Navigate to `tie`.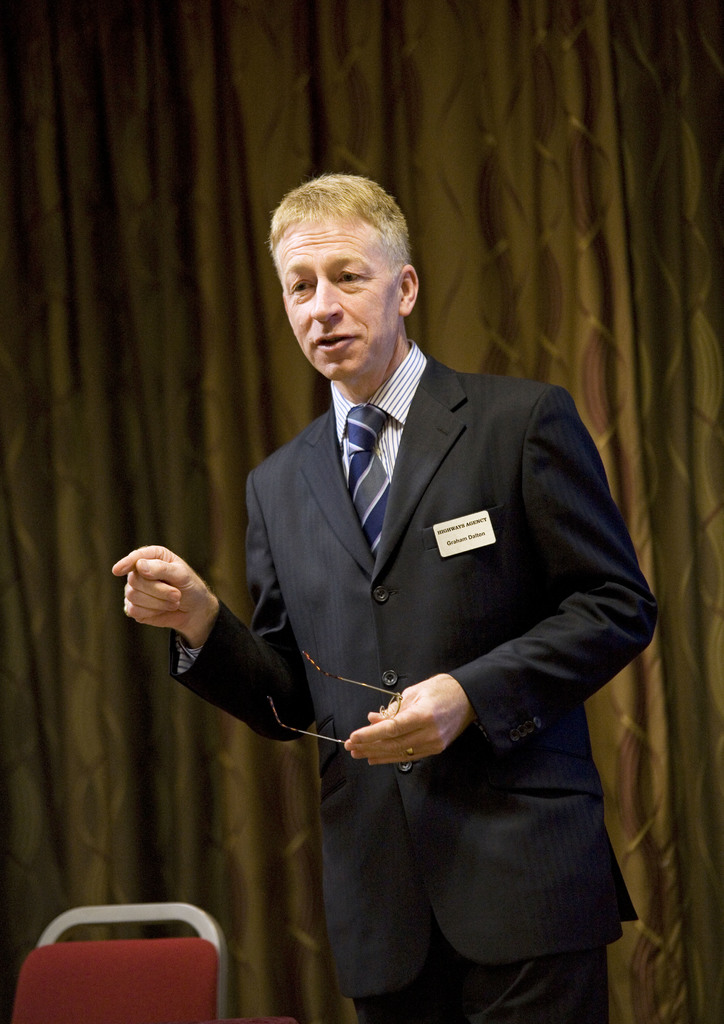
Navigation target: 341 404 390 564.
